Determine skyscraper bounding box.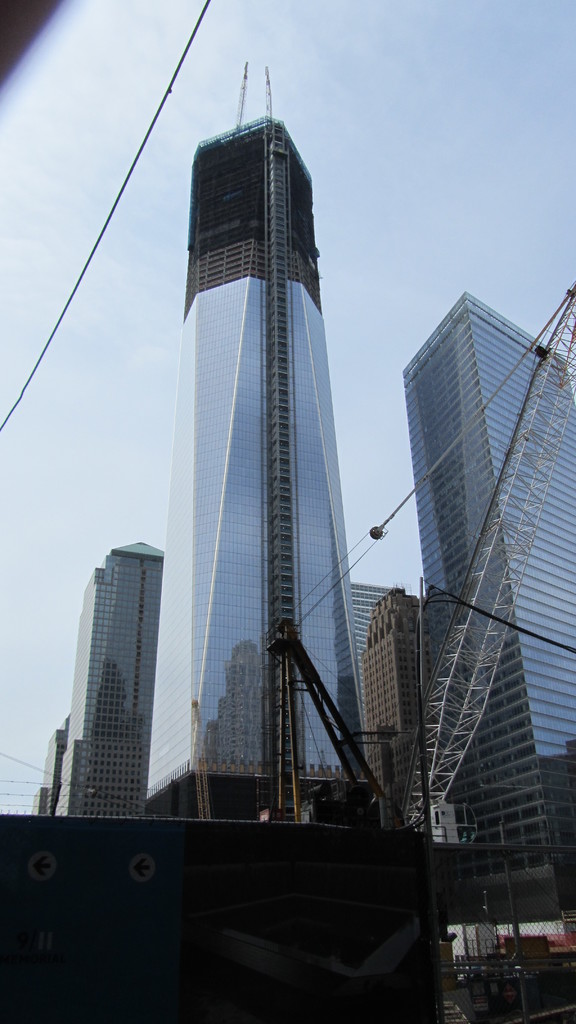
Determined: 394/285/575/870.
